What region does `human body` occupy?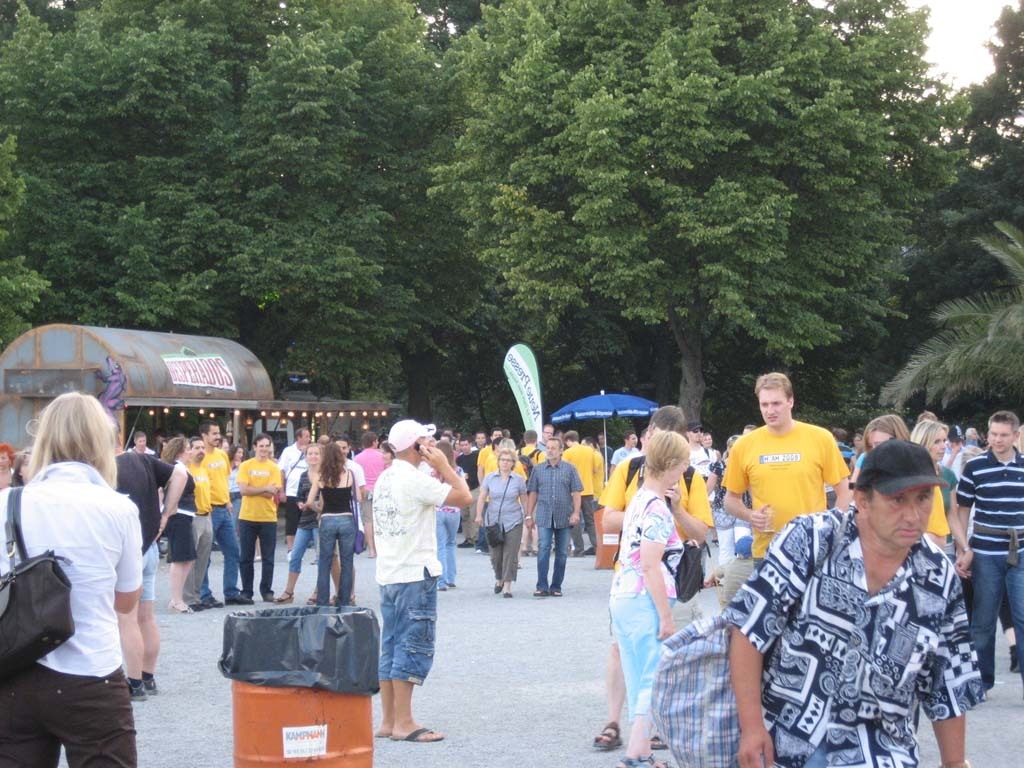
187, 437, 213, 621.
